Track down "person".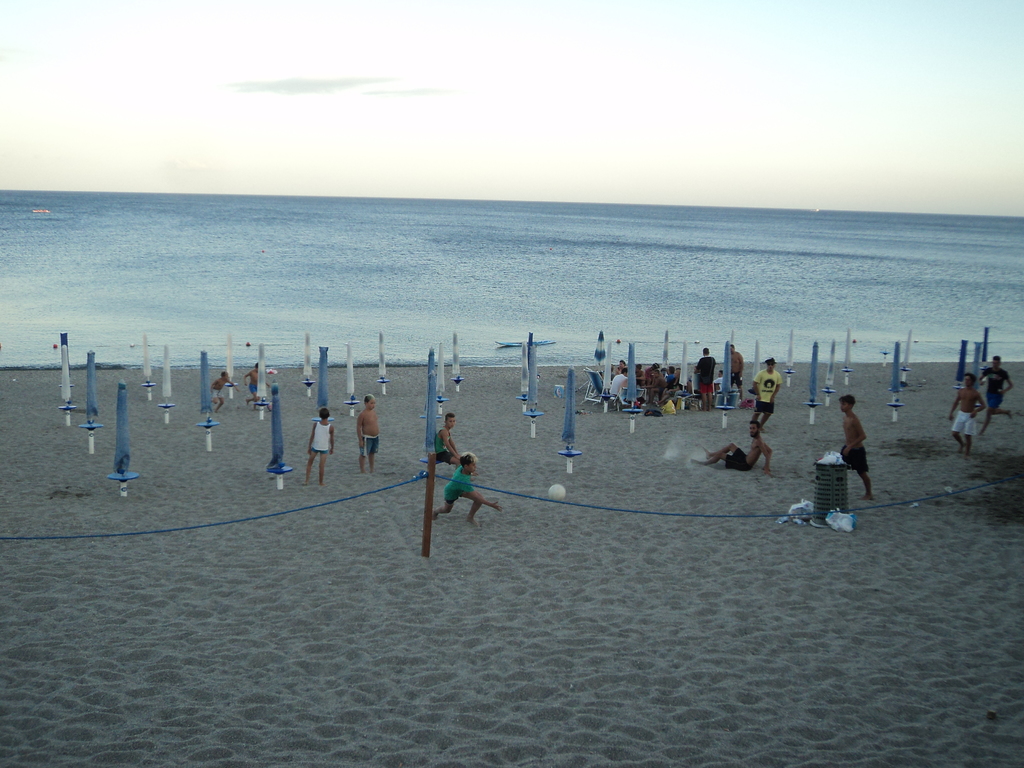
Tracked to rect(835, 385, 876, 513).
